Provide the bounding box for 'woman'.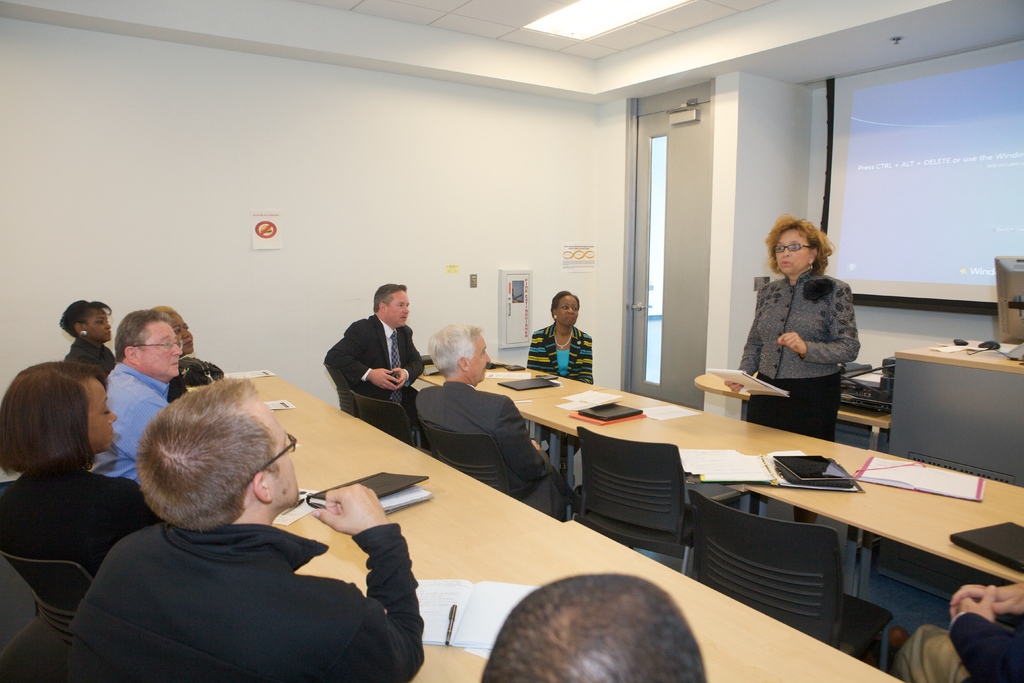
box=[531, 290, 590, 466].
